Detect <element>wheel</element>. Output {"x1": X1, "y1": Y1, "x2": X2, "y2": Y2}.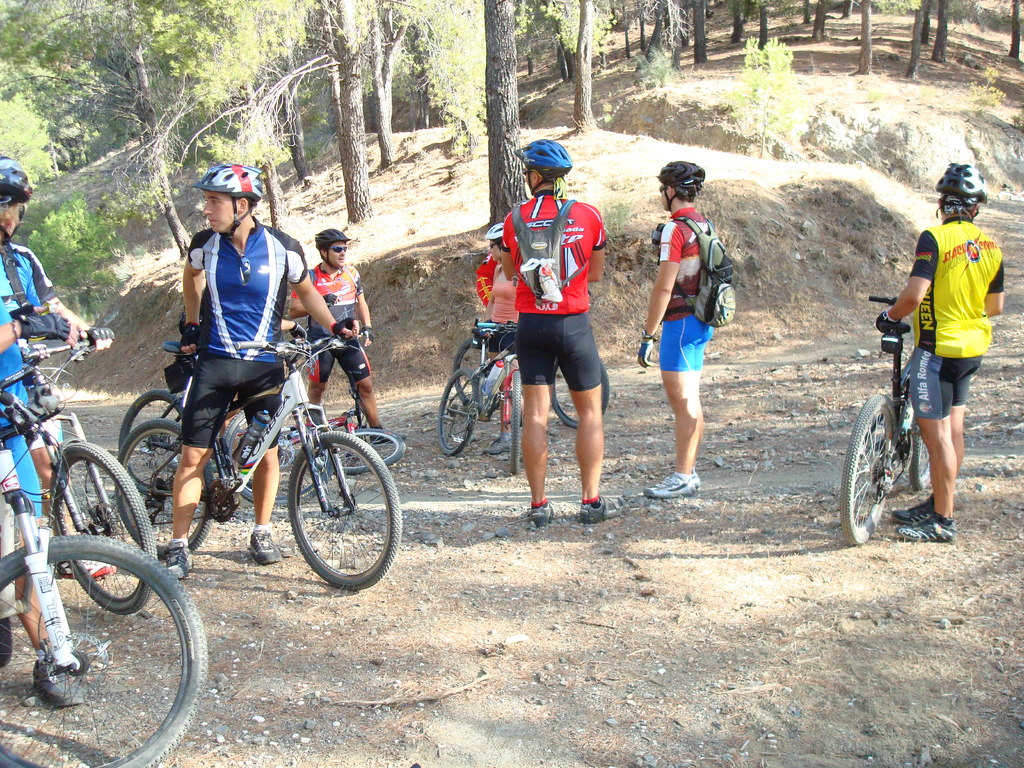
{"x1": 429, "y1": 368, "x2": 478, "y2": 462}.
